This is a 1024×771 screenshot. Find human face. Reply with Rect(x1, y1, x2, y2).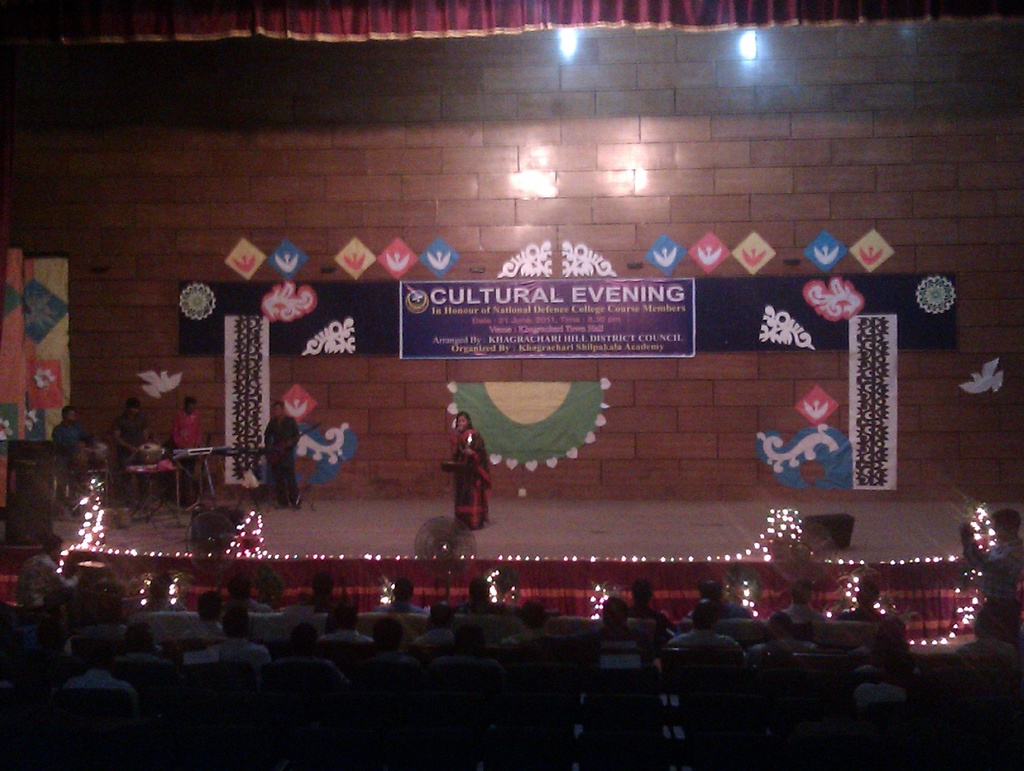
Rect(273, 407, 282, 421).
